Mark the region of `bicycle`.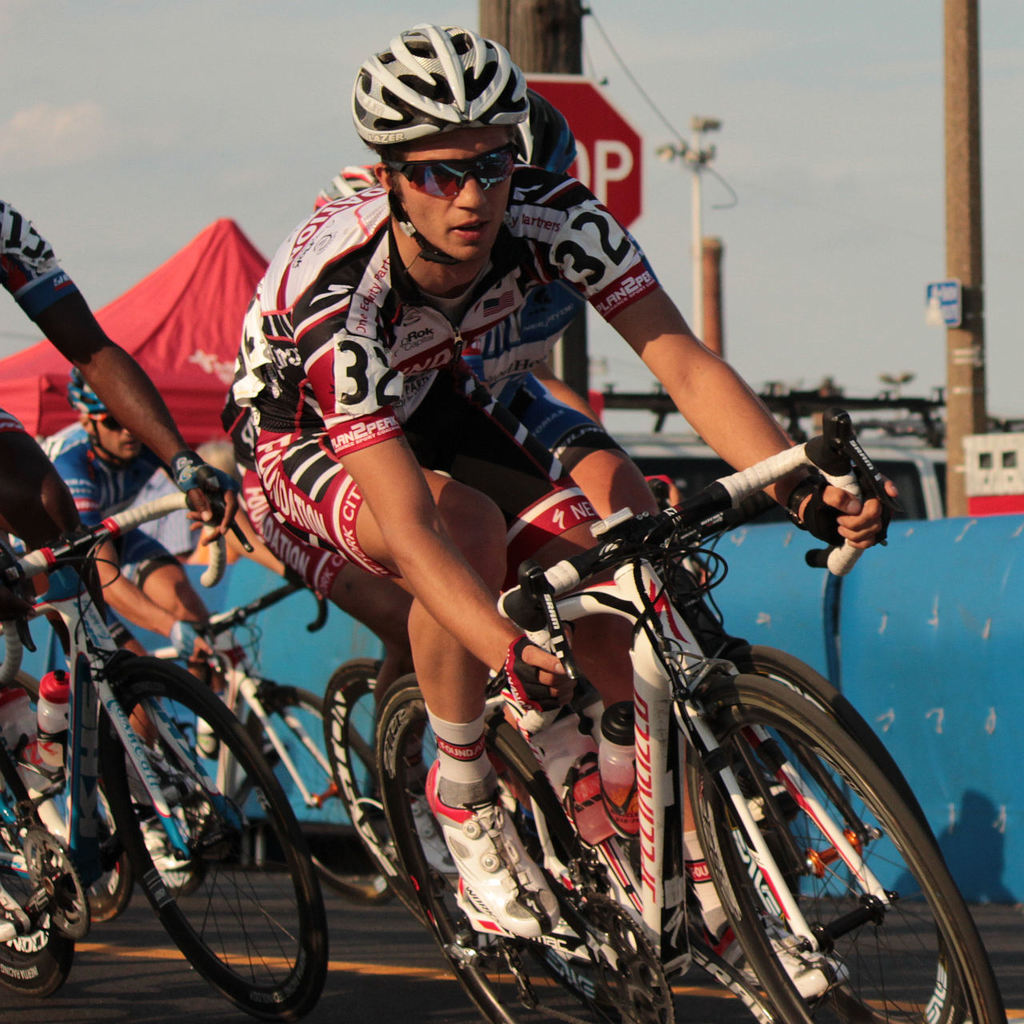
Region: {"x1": 0, "y1": 466, "x2": 311, "y2": 1023}.
